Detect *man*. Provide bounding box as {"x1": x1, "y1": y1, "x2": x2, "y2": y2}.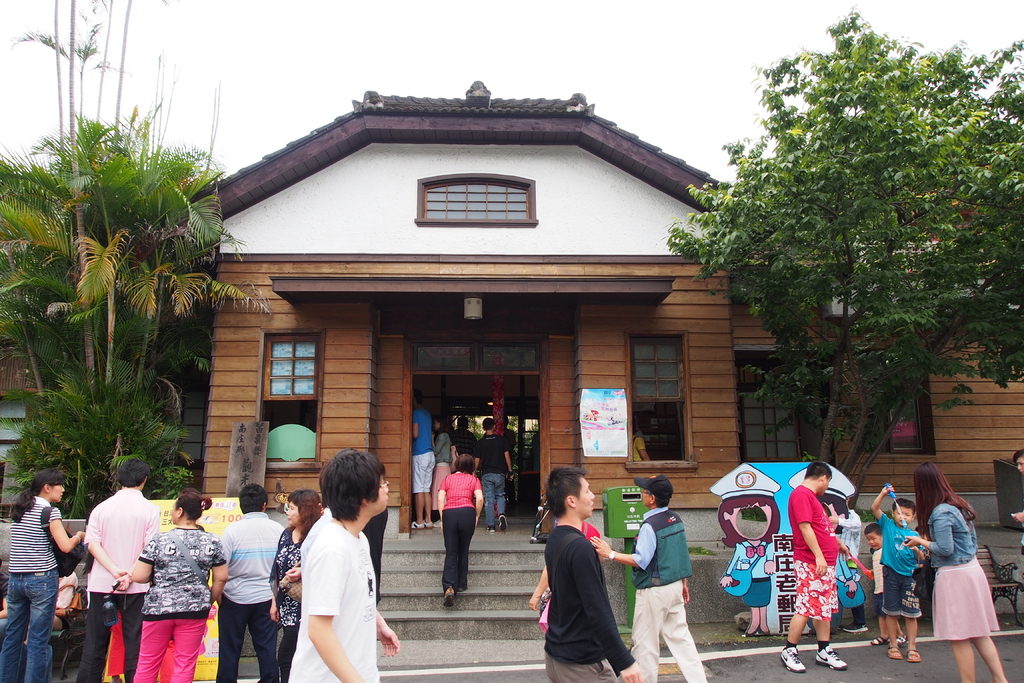
{"x1": 543, "y1": 465, "x2": 641, "y2": 682}.
